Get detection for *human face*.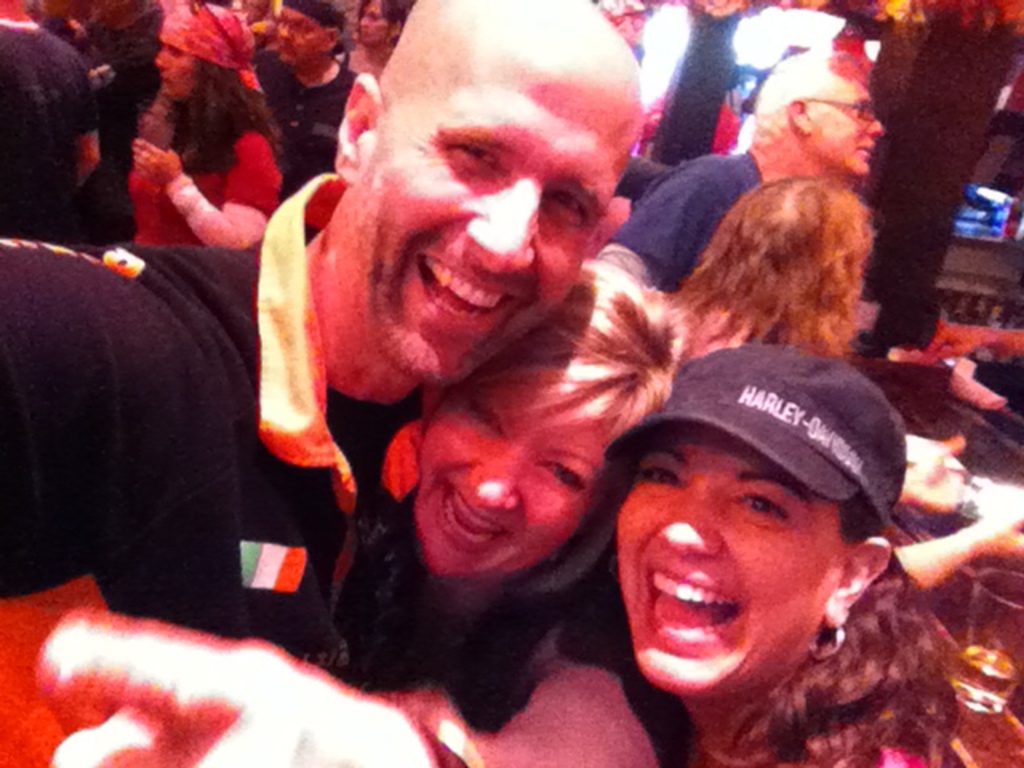
Detection: bbox(789, 51, 896, 202).
